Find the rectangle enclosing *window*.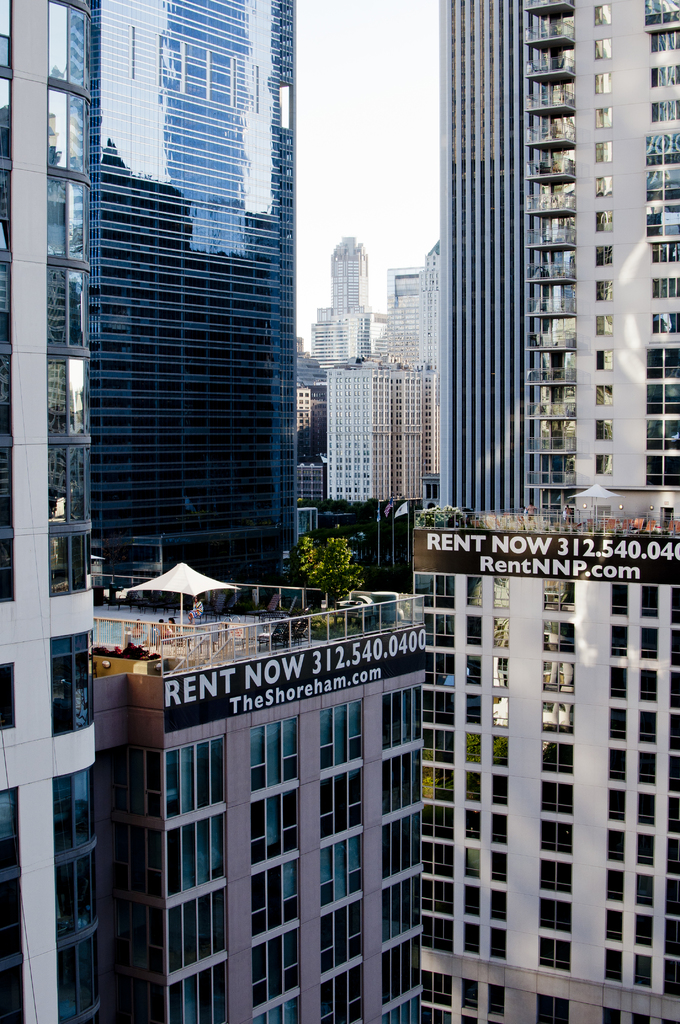
locate(467, 577, 483, 607).
